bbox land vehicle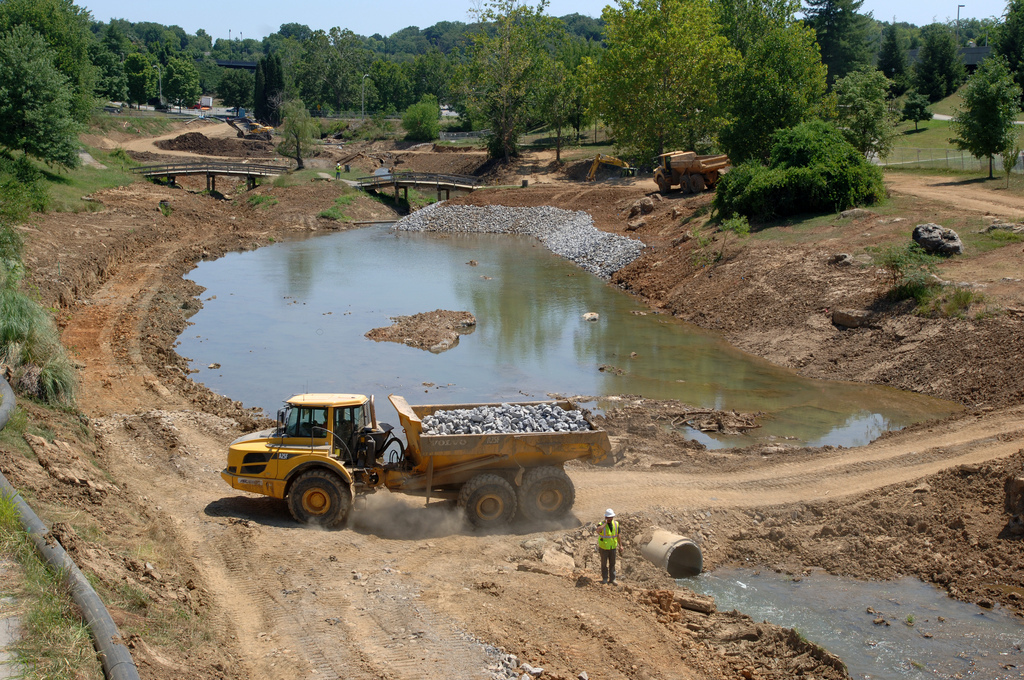
<box>216,386,620,539</box>
